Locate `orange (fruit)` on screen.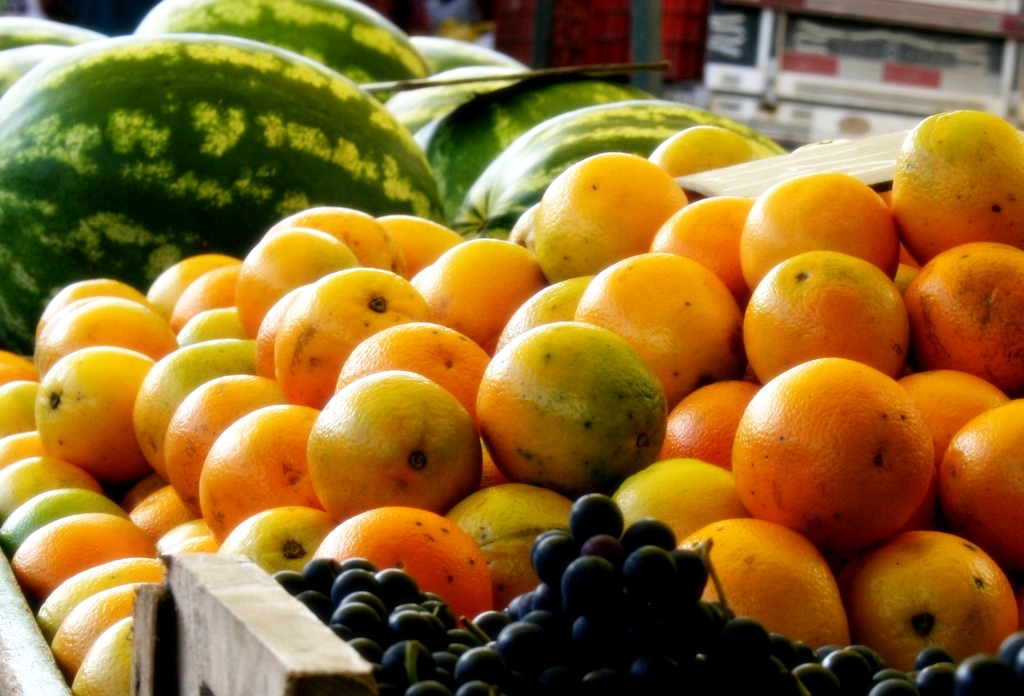
On screen at select_region(501, 270, 585, 337).
